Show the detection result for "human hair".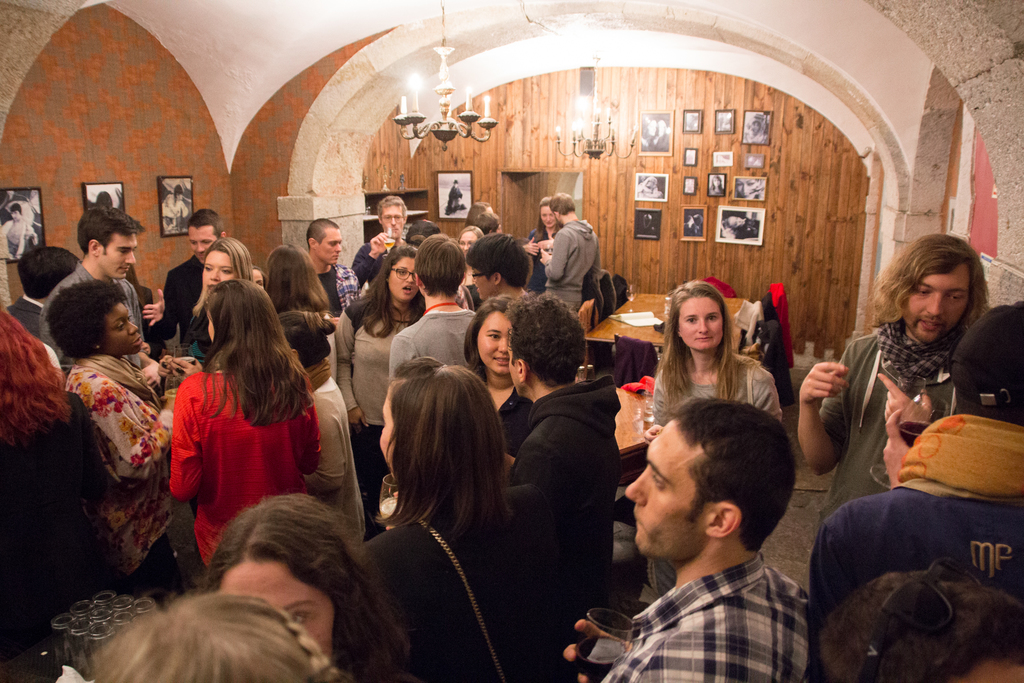
BBox(507, 289, 588, 386).
